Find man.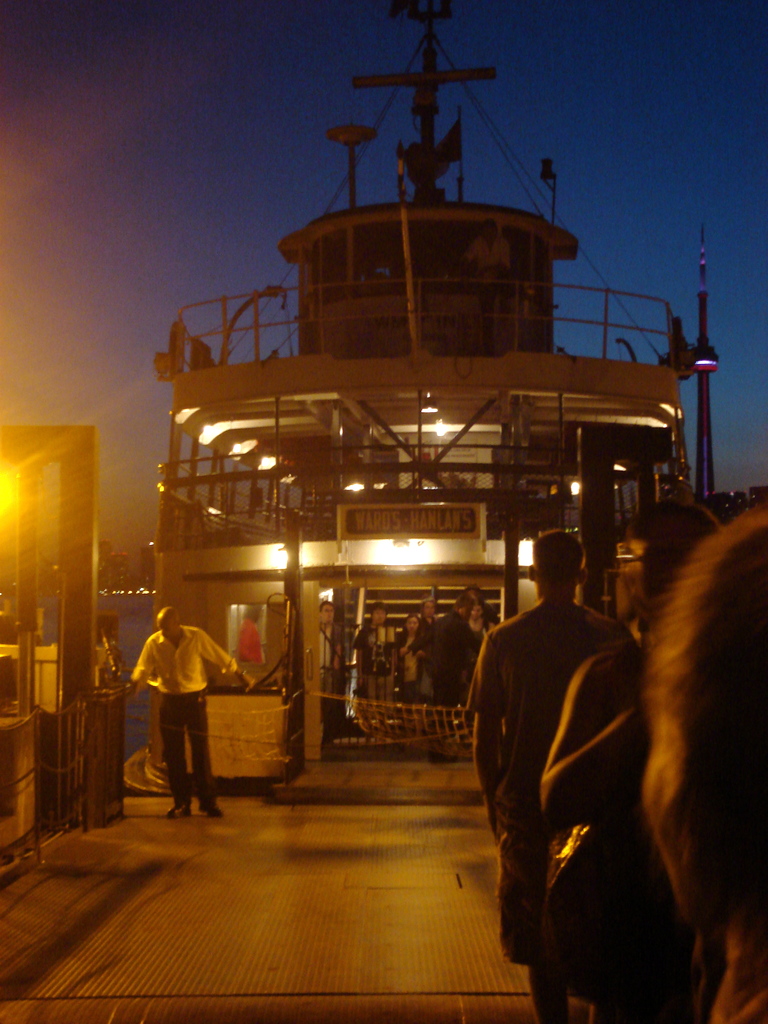
(424,586,472,751).
